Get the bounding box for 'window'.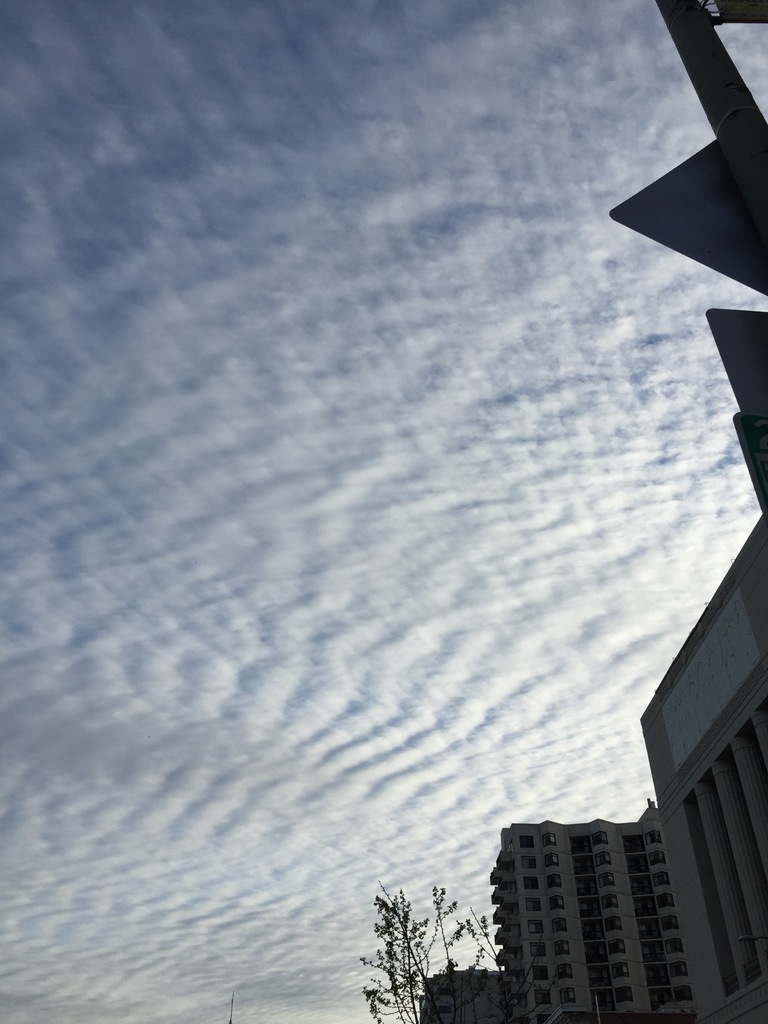
box(525, 875, 538, 886).
